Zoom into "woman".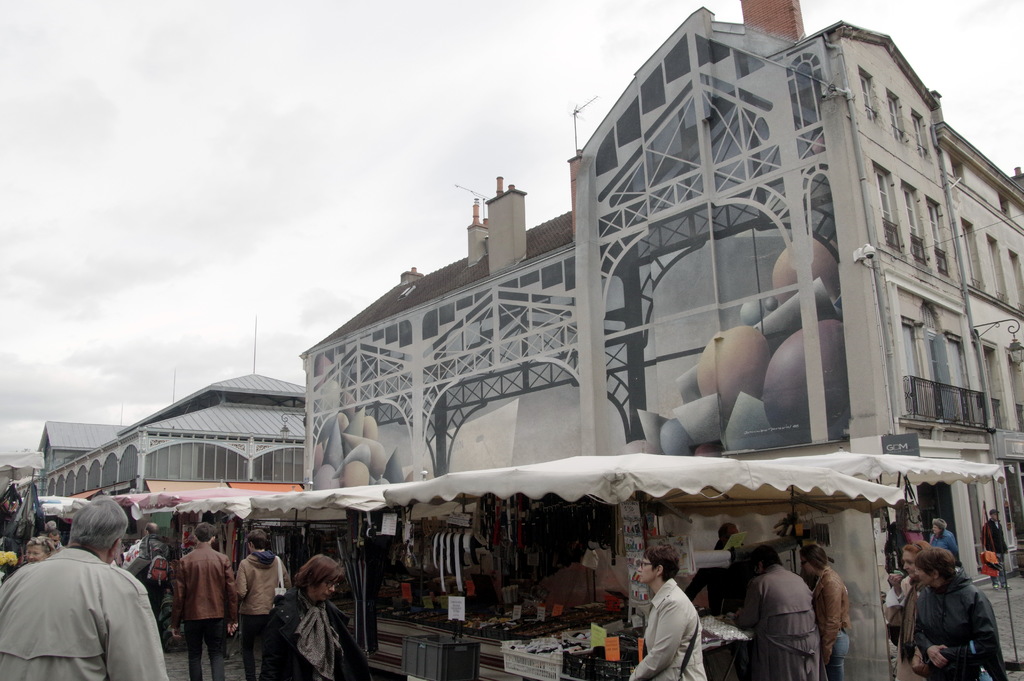
Zoom target: box=[797, 540, 858, 680].
